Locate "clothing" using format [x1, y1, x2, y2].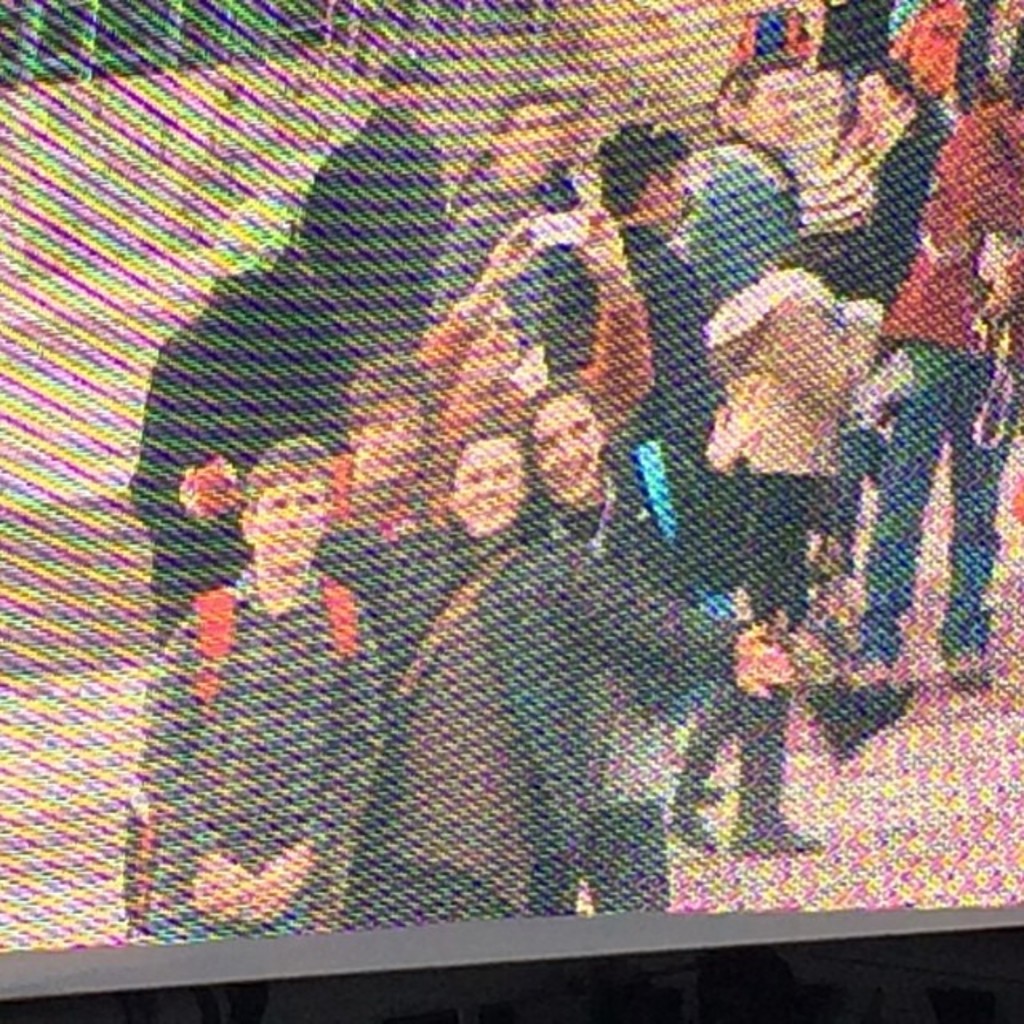
[691, 459, 806, 862].
